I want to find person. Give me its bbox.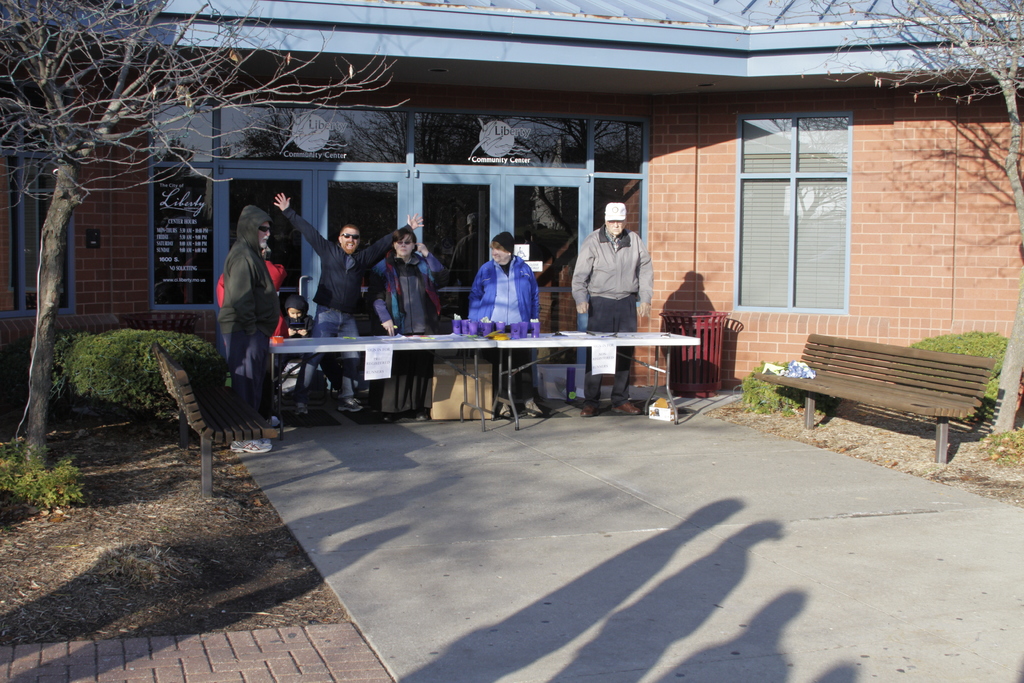
box=[275, 290, 321, 417].
